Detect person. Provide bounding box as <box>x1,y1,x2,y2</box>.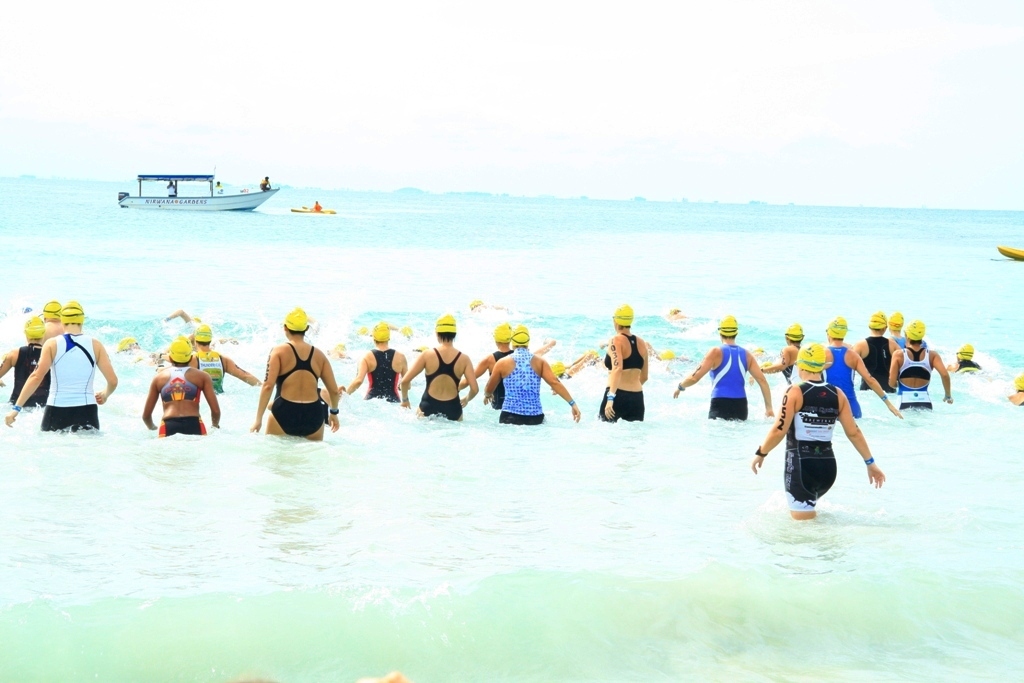
<box>666,315,774,428</box>.
